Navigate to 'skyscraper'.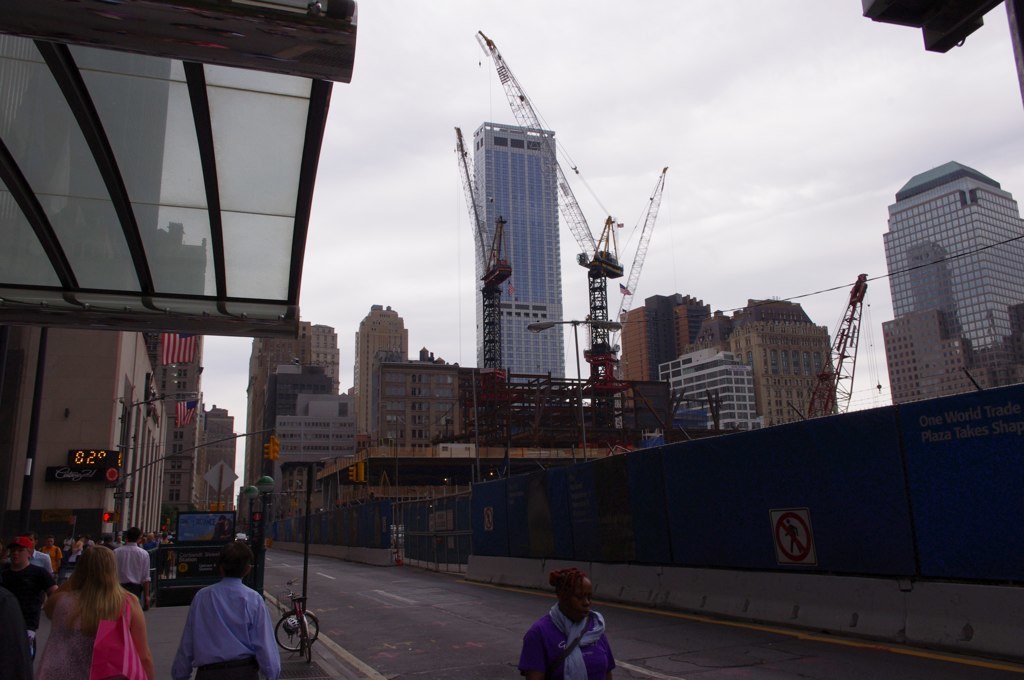
Navigation target: l=475, t=122, r=571, b=389.
